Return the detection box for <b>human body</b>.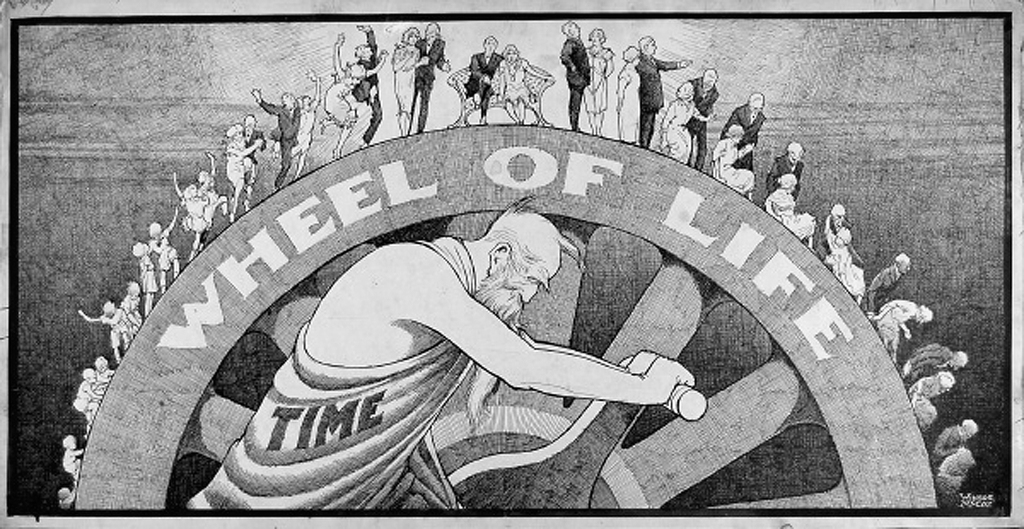
region(245, 116, 268, 193).
